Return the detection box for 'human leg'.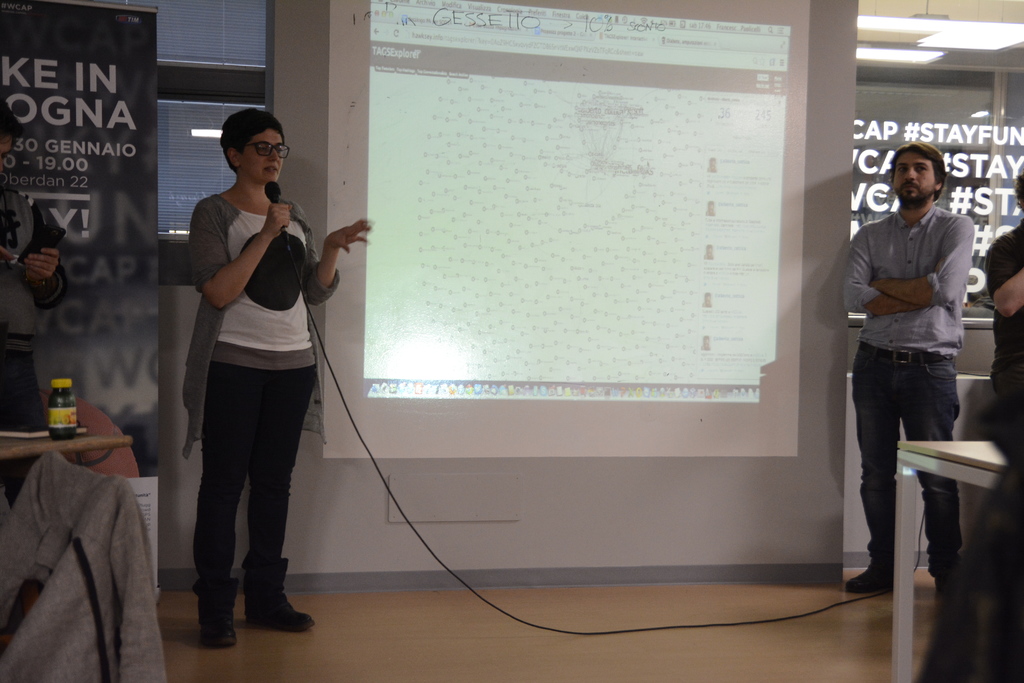
box(845, 341, 908, 587).
